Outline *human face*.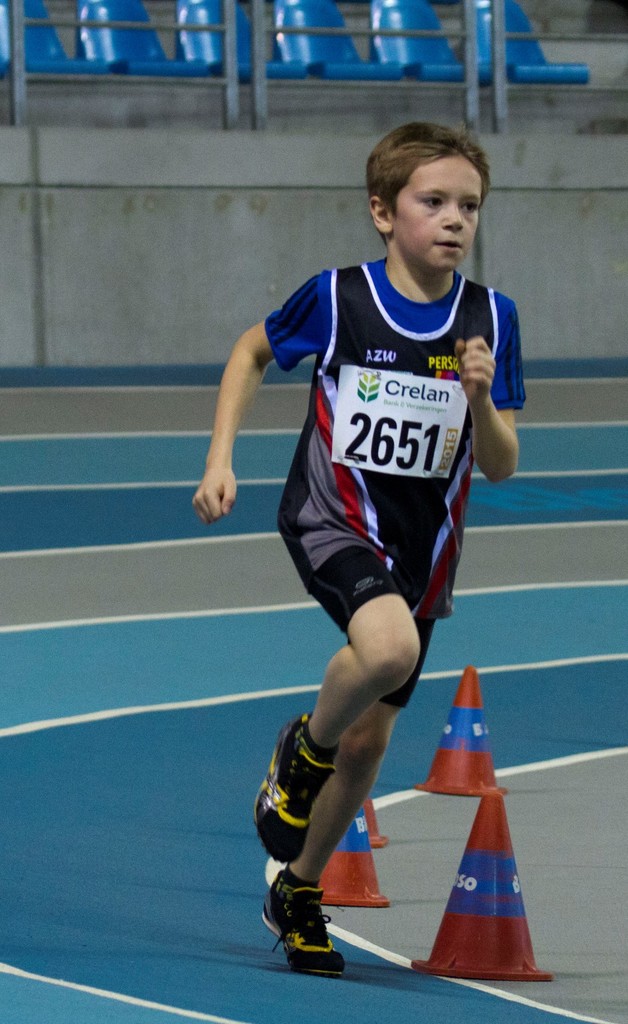
Outline: <box>389,154,485,273</box>.
